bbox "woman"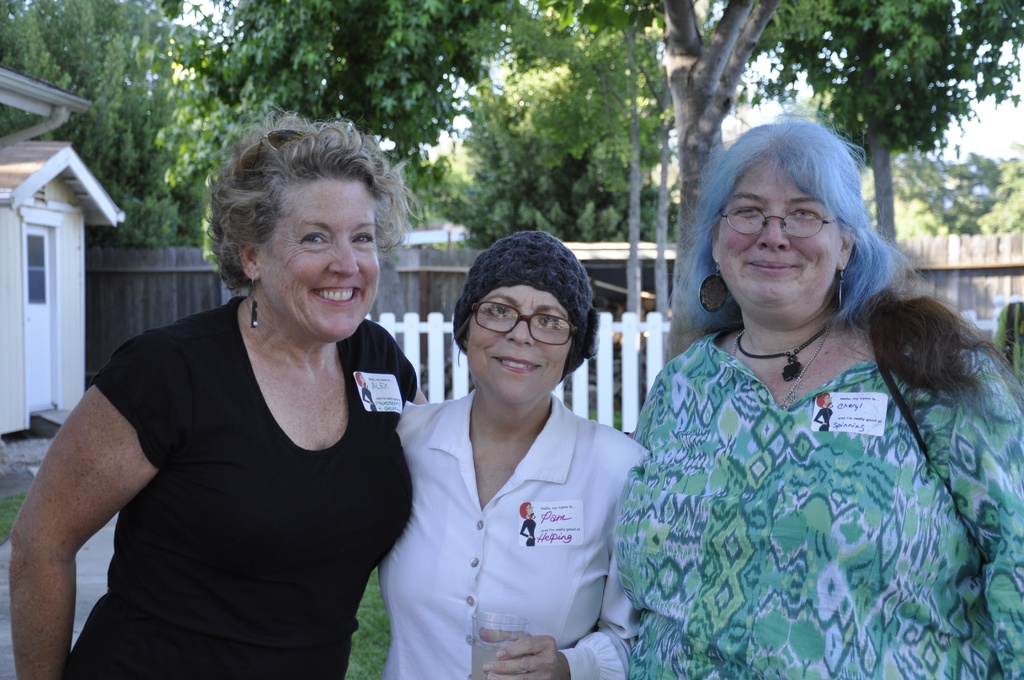
[left=6, top=108, right=428, bottom=679]
